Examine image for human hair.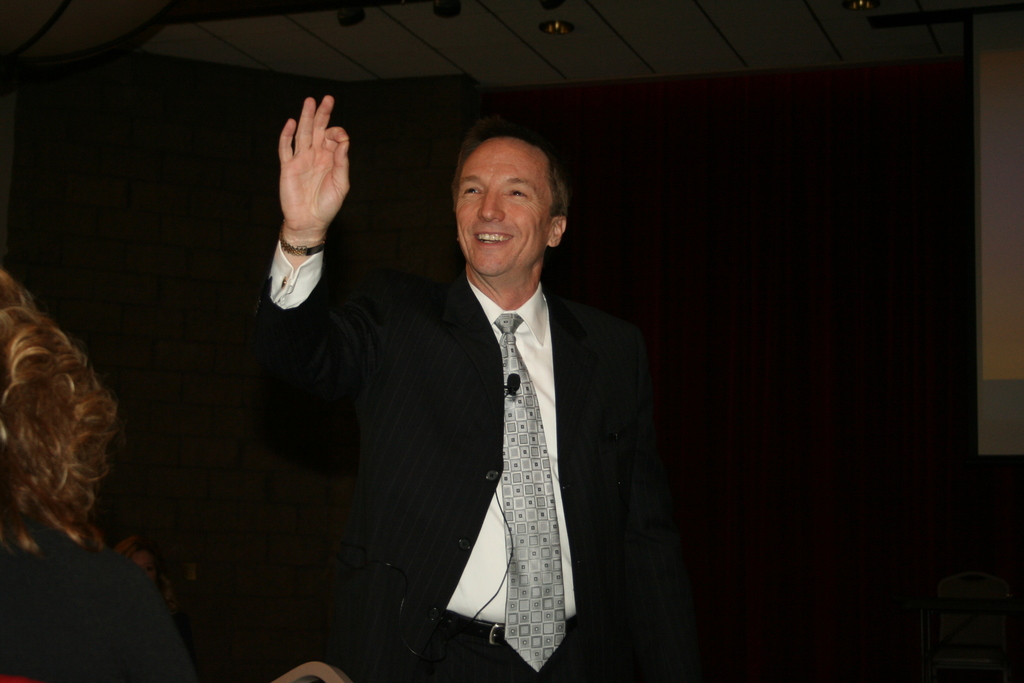
Examination result: box=[0, 292, 122, 602].
